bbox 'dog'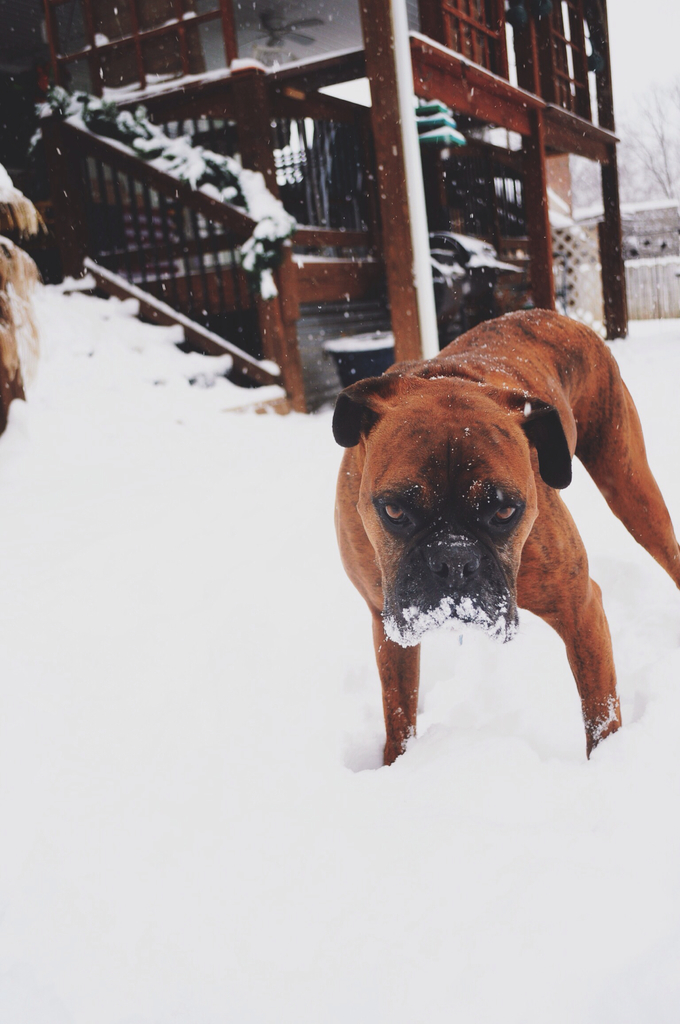
331 305 679 764
